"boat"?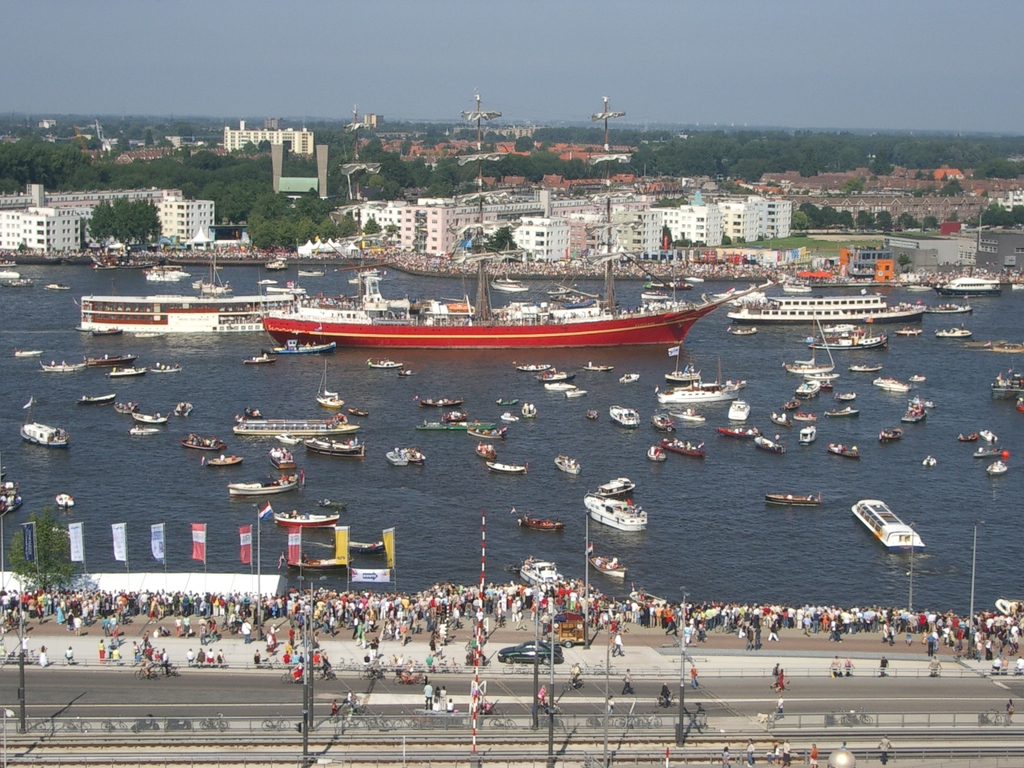
(423,392,467,410)
